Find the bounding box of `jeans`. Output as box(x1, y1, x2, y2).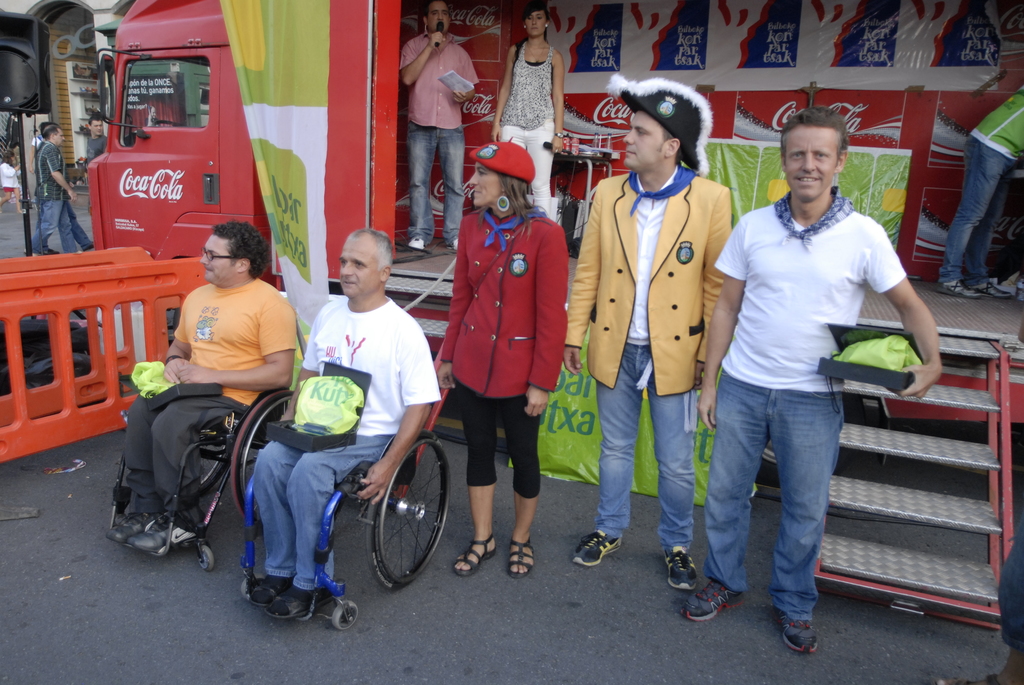
box(941, 129, 1002, 285).
